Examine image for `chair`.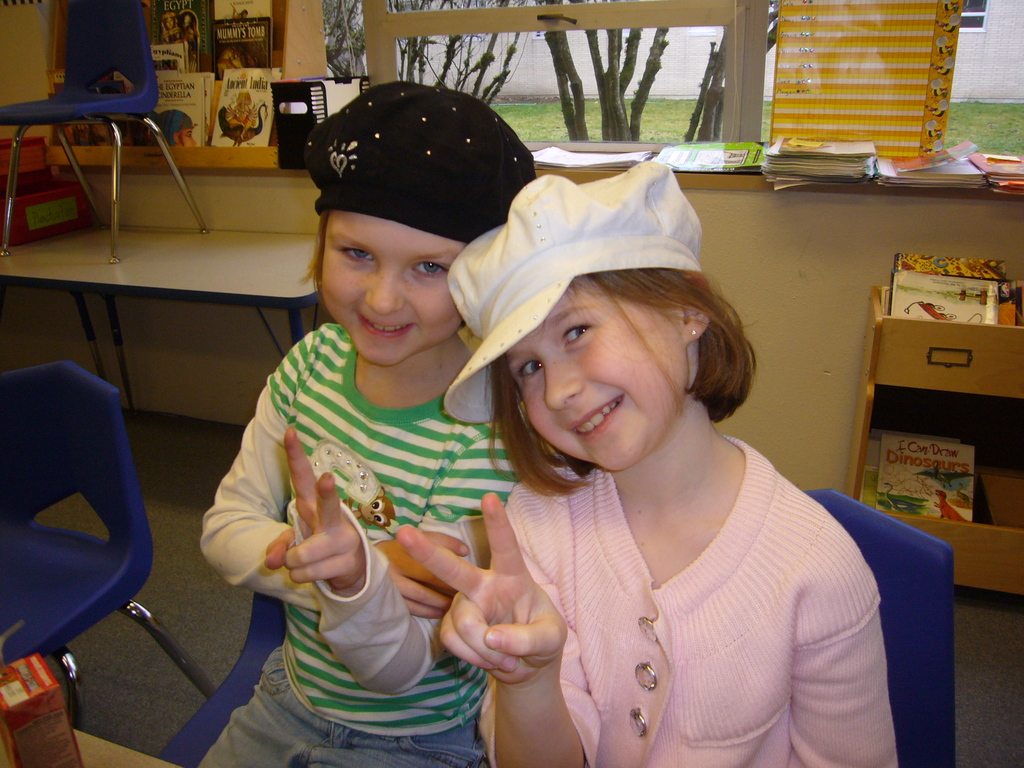
Examination result: [155,593,289,767].
